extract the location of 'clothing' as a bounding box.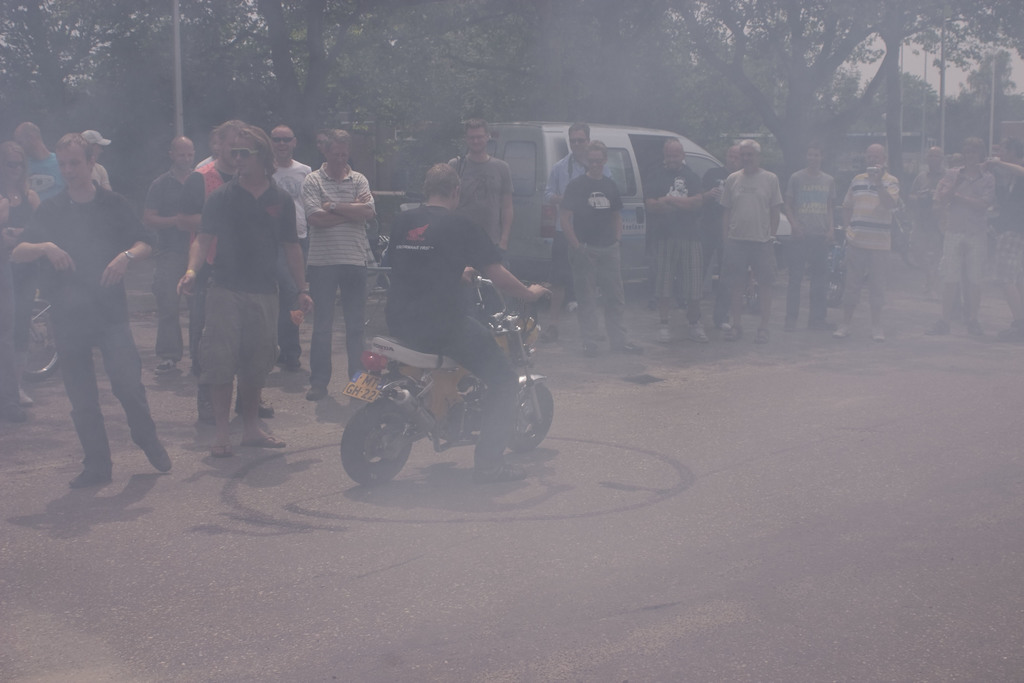
bbox=(644, 155, 700, 320).
